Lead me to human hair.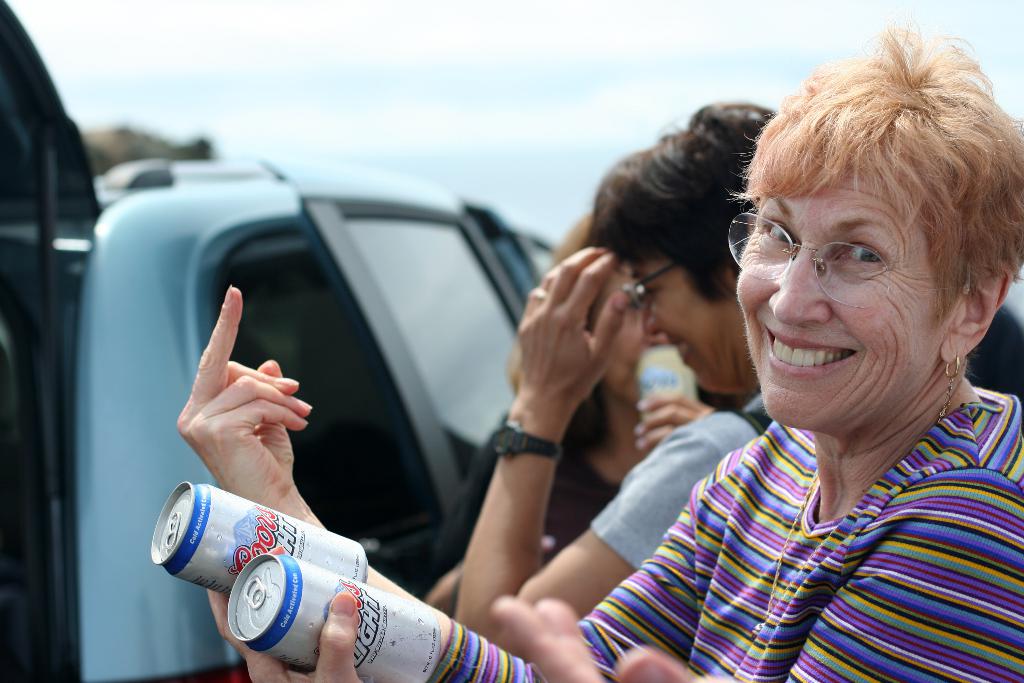
Lead to locate(504, 217, 625, 454).
